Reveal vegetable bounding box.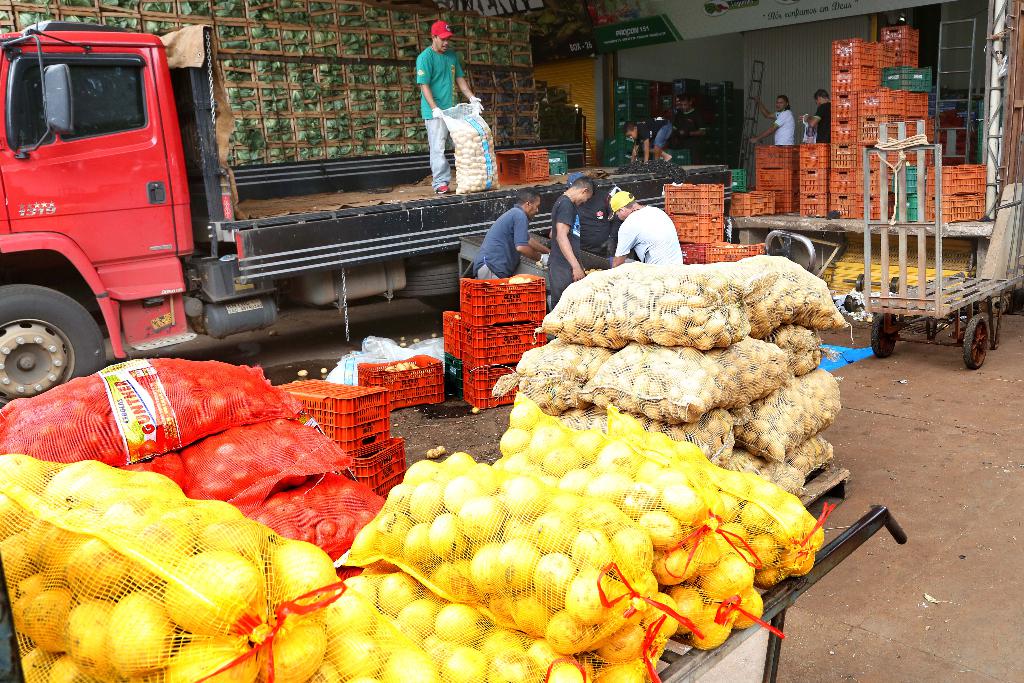
Revealed: crop(0, 10, 10, 22).
